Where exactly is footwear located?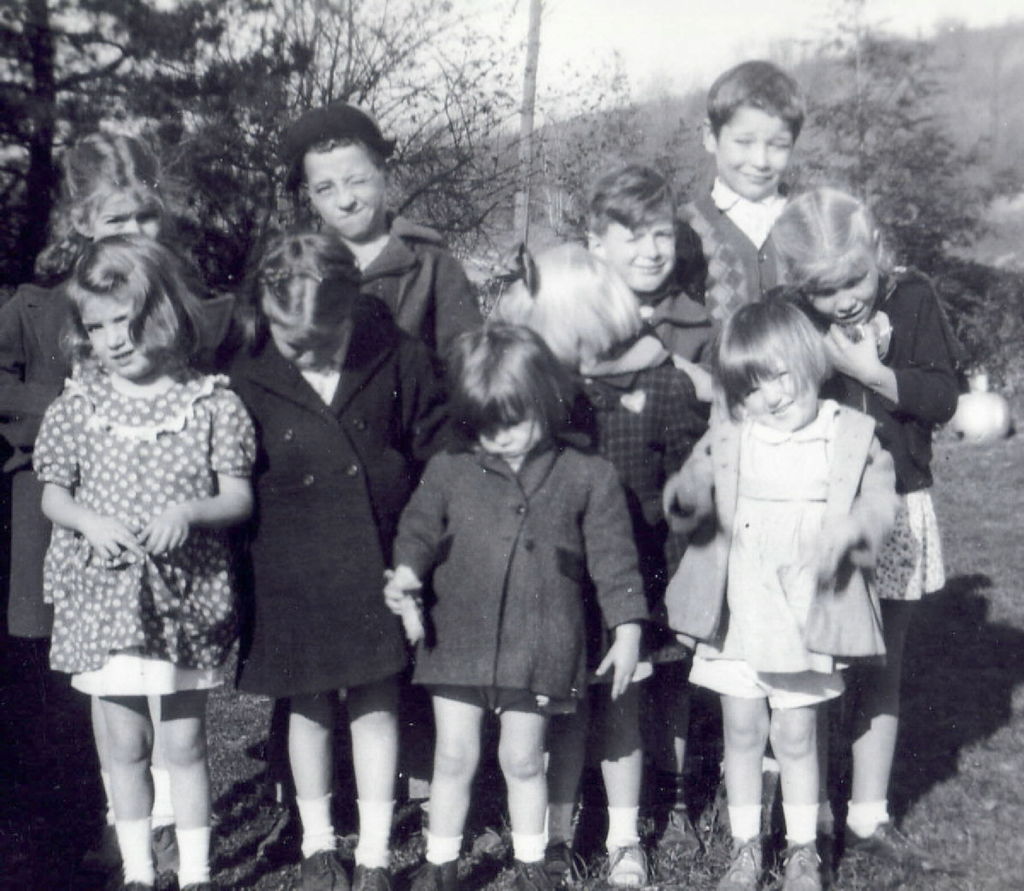
Its bounding box is 606/848/650/890.
